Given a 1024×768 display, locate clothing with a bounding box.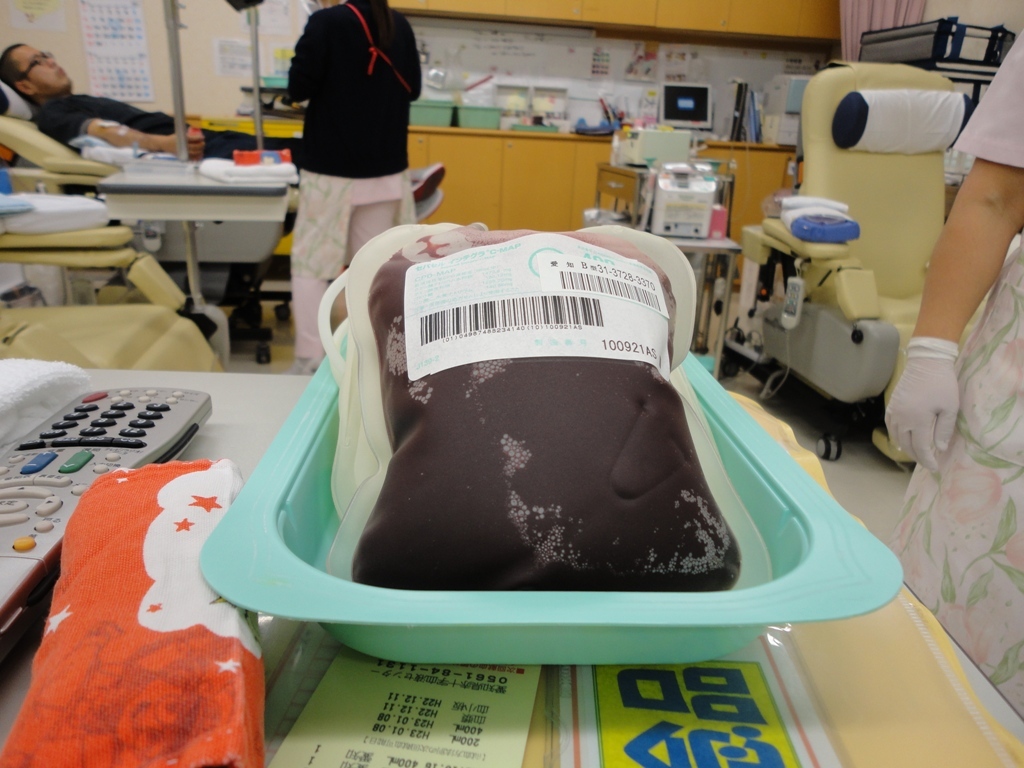
Located: Rect(239, 27, 439, 339).
